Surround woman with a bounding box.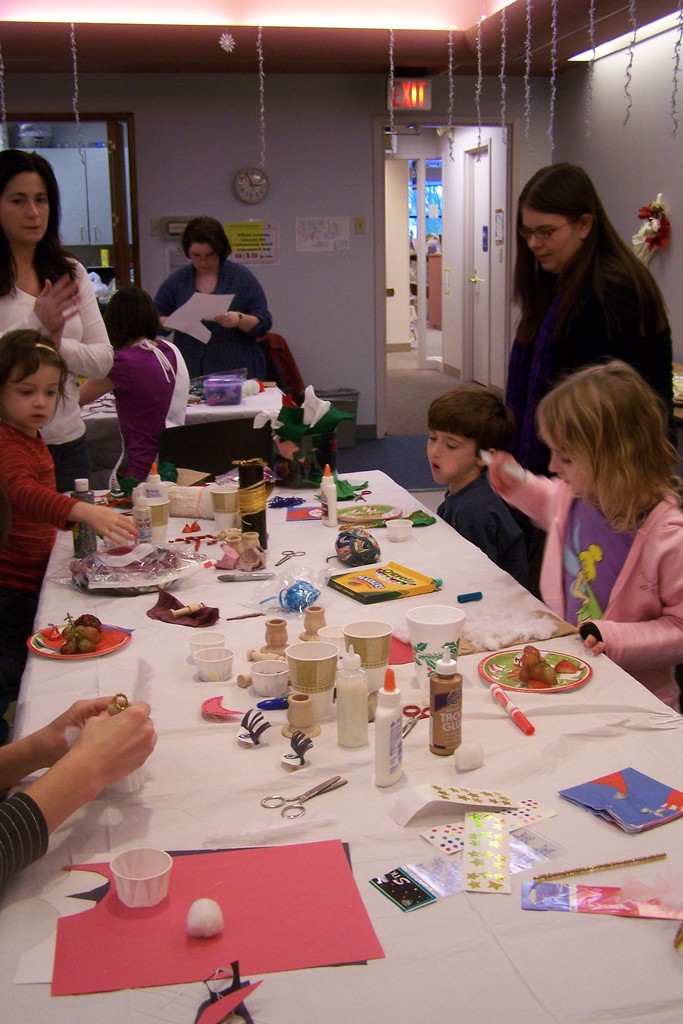
(left=482, top=164, right=679, bottom=451).
